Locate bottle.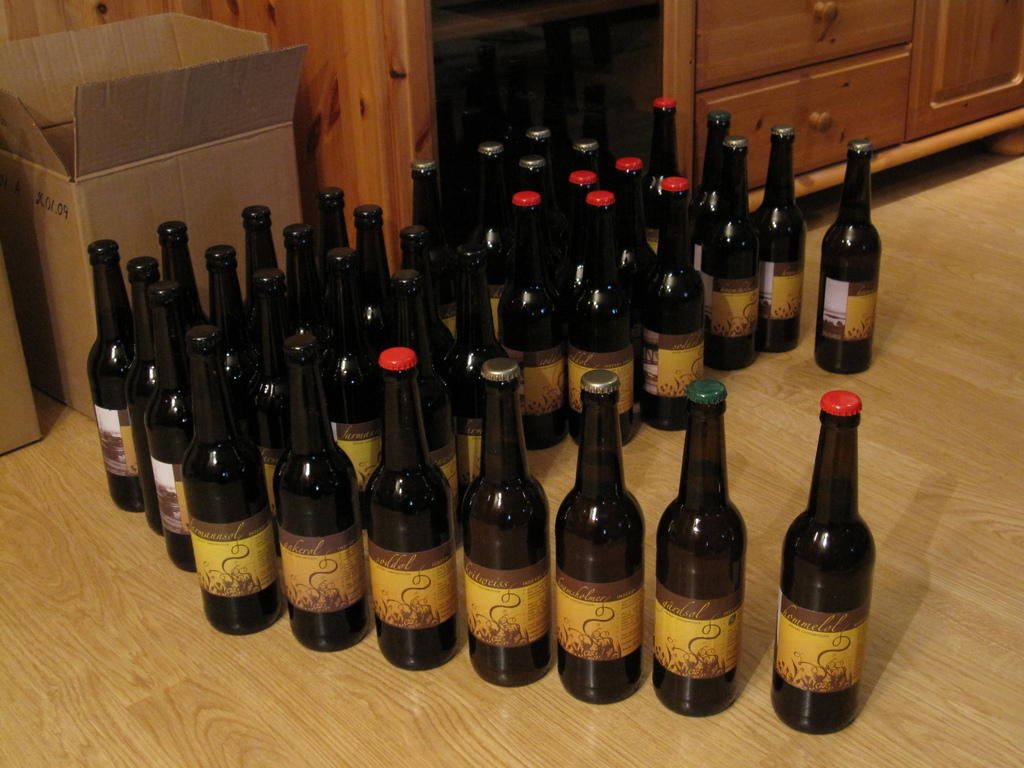
Bounding box: (642,177,705,431).
